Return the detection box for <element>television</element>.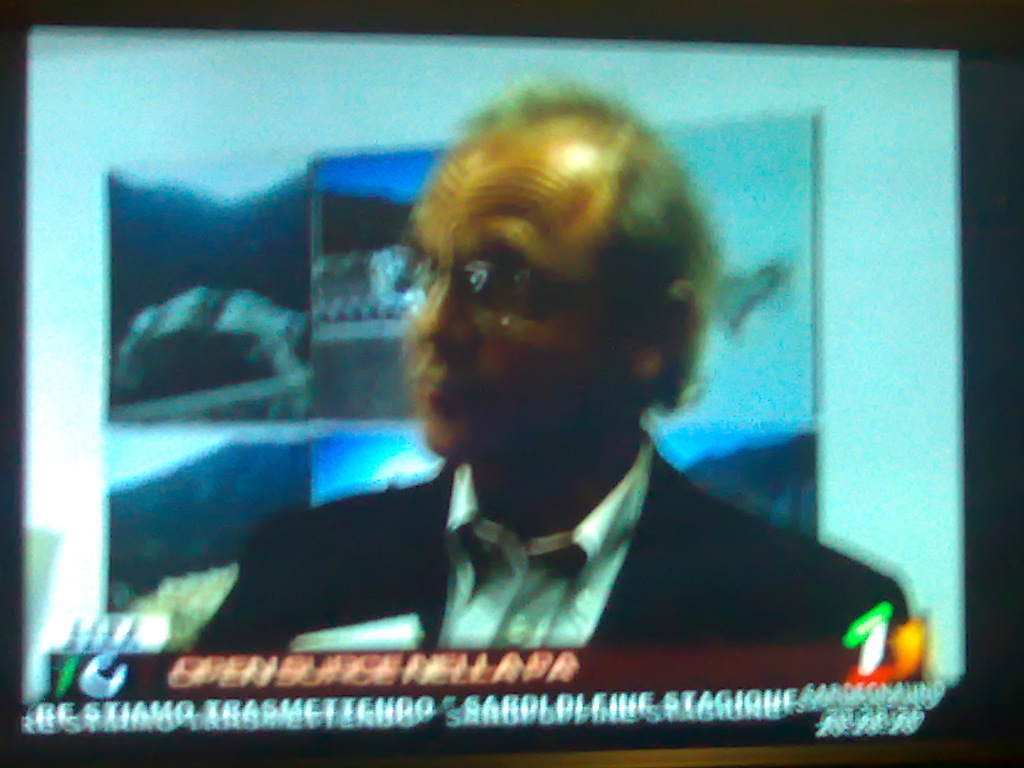
crop(0, 0, 1023, 767).
